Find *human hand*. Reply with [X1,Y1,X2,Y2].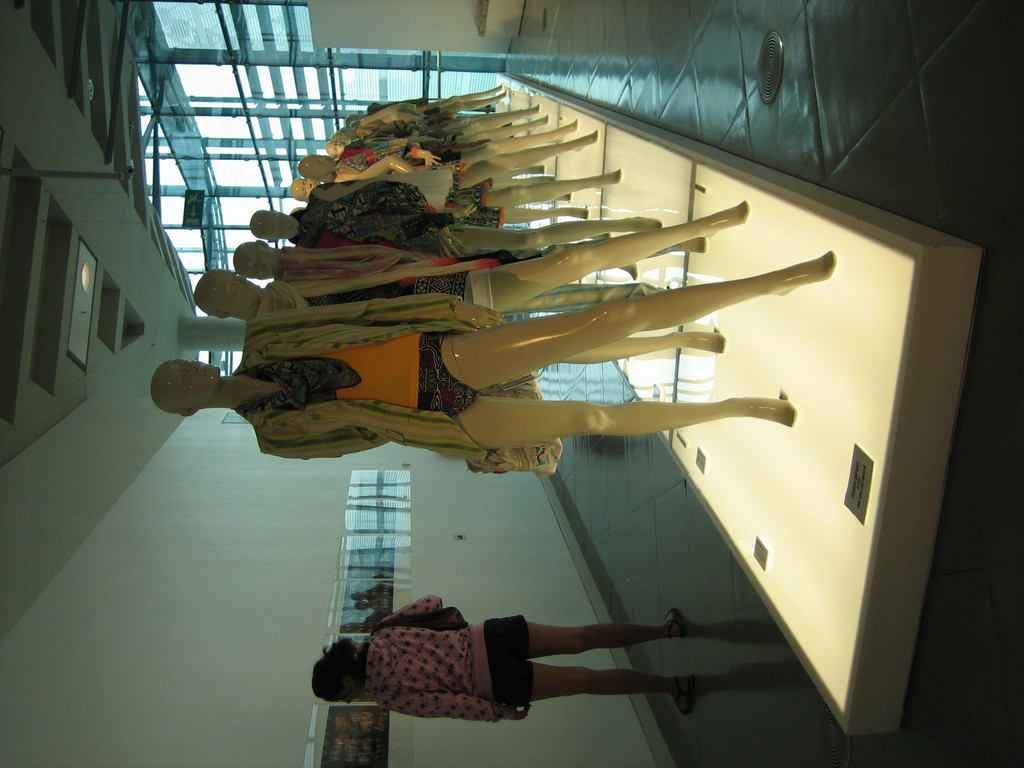
[424,154,444,171].
